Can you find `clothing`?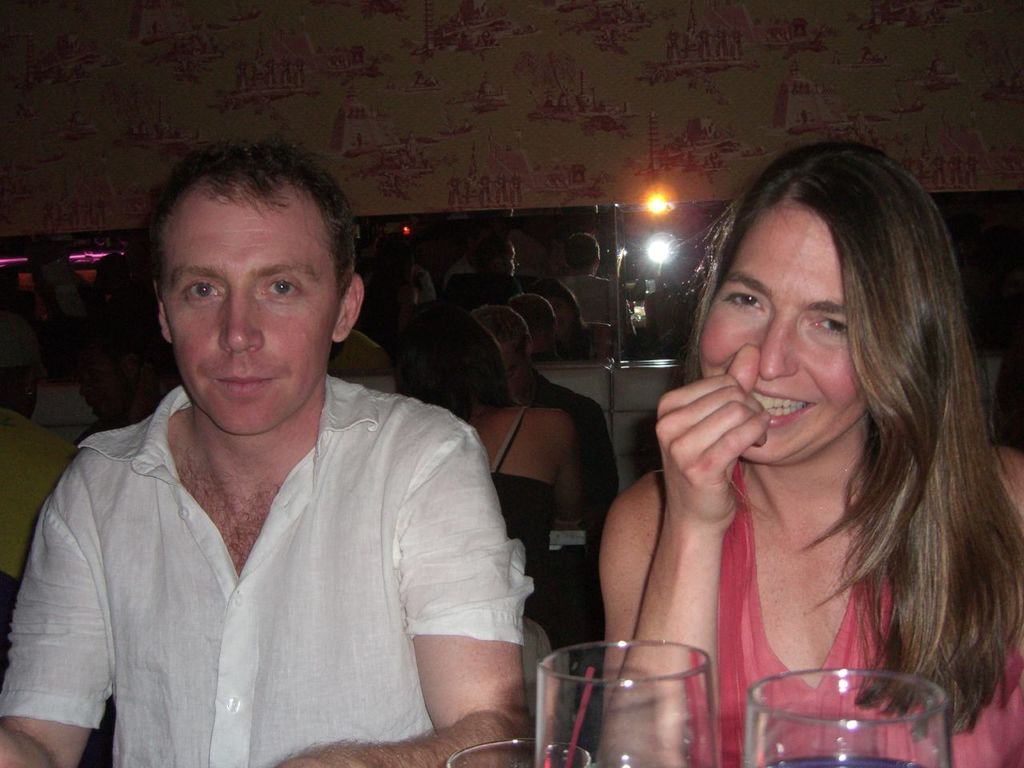
Yes, bounding box: <region>672, 454, 1023, 767</region>.
